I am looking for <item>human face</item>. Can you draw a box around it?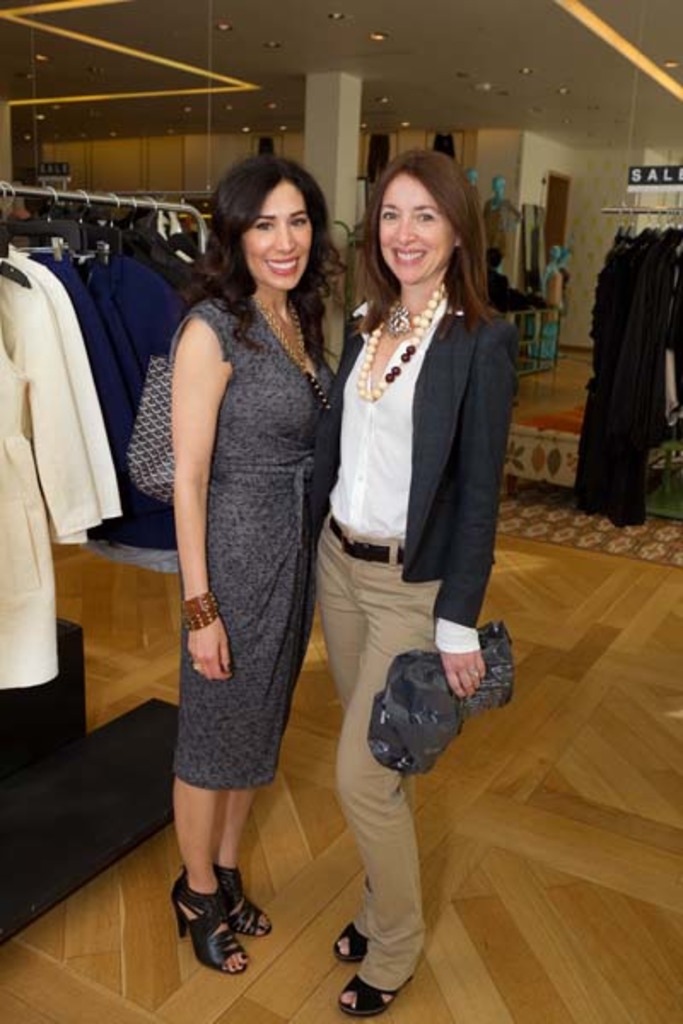
Sure, the bounding box is region(376, 162, 452, 278).
